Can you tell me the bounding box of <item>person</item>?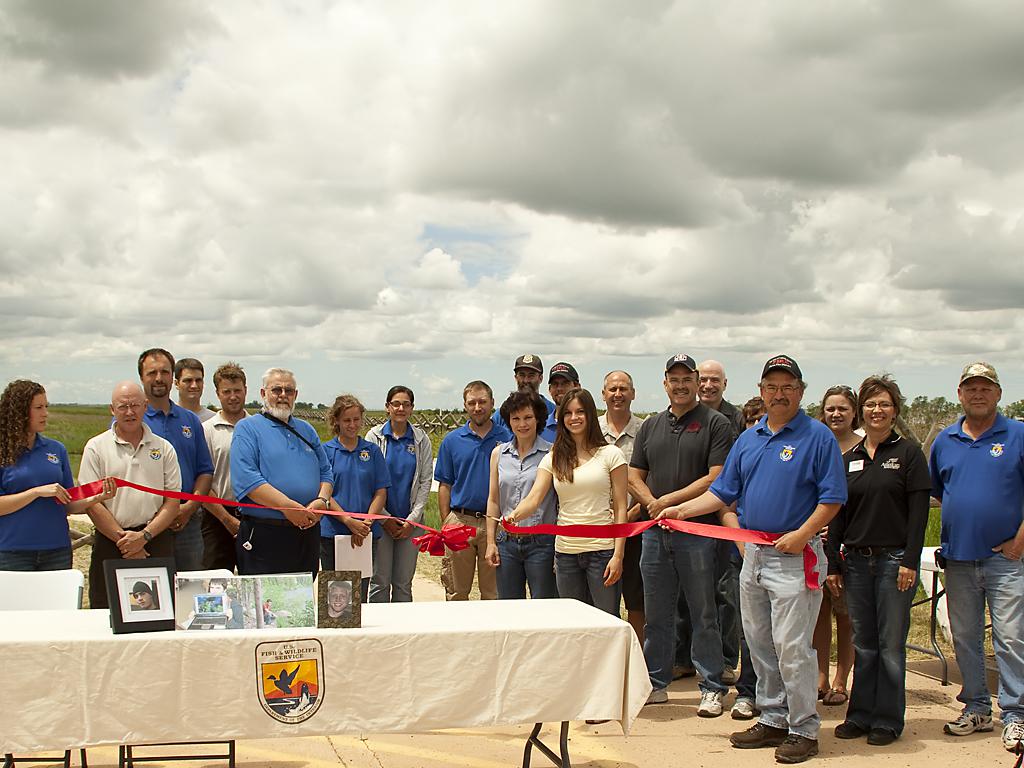
x1=258, y1=596, x2=278, y2=622.
